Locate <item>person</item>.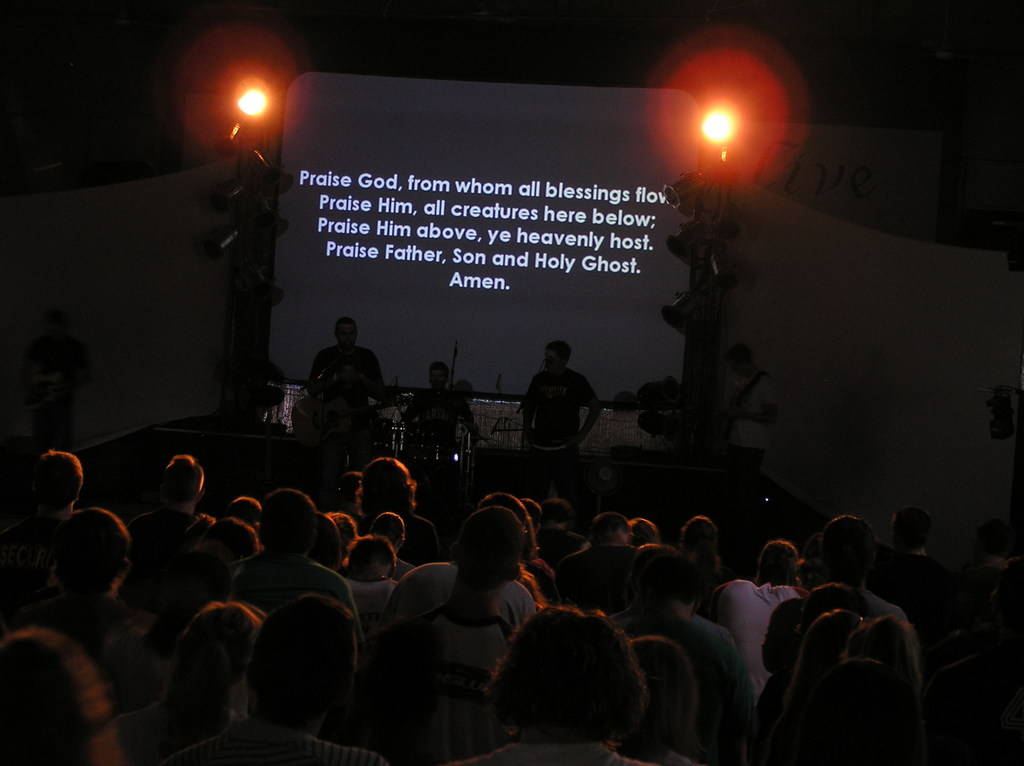
Bounding box: [144, 451, 207, 519].
